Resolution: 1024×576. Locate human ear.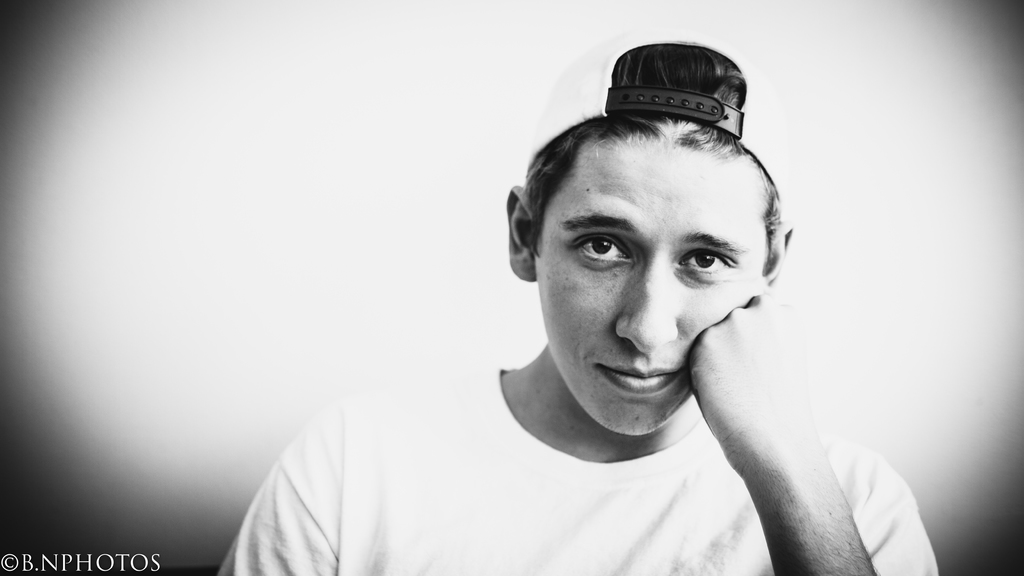
<bbox>504, 184, 536, 280</bbox>.
